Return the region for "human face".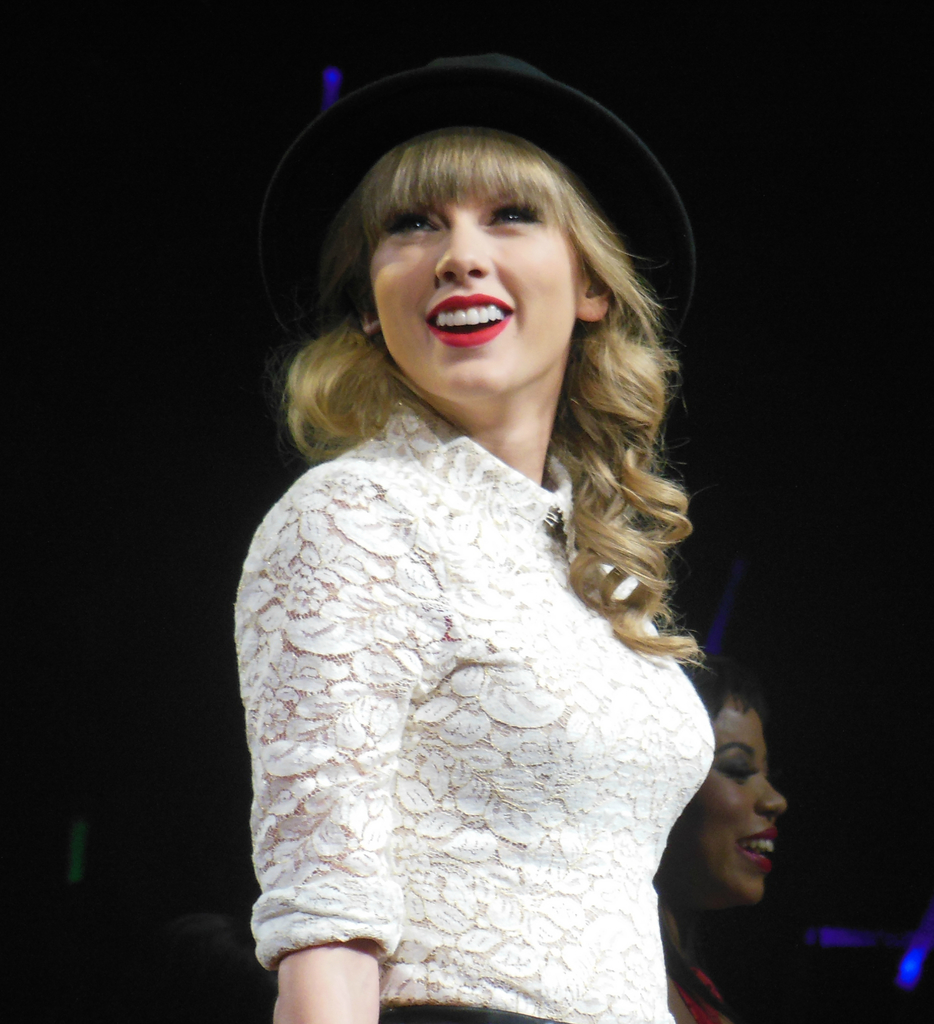
[368, 178, 576, 395].
